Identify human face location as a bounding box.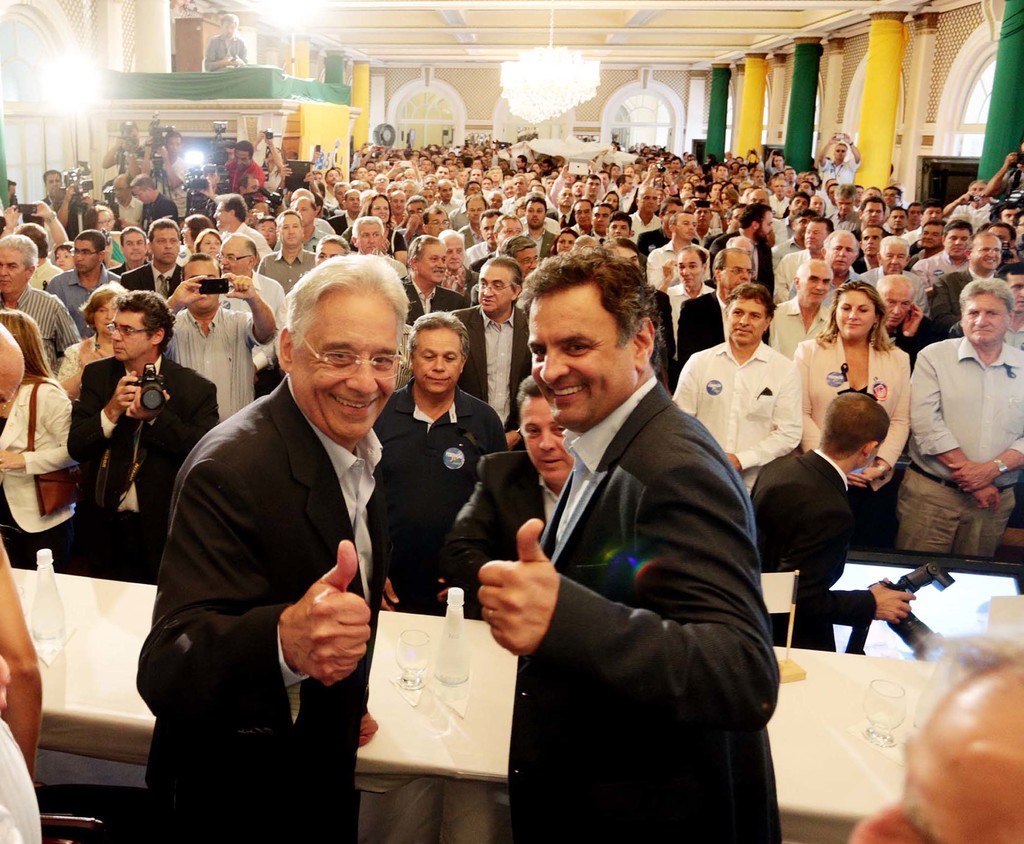
[left=396, top=175, right=406, bottom=180].
